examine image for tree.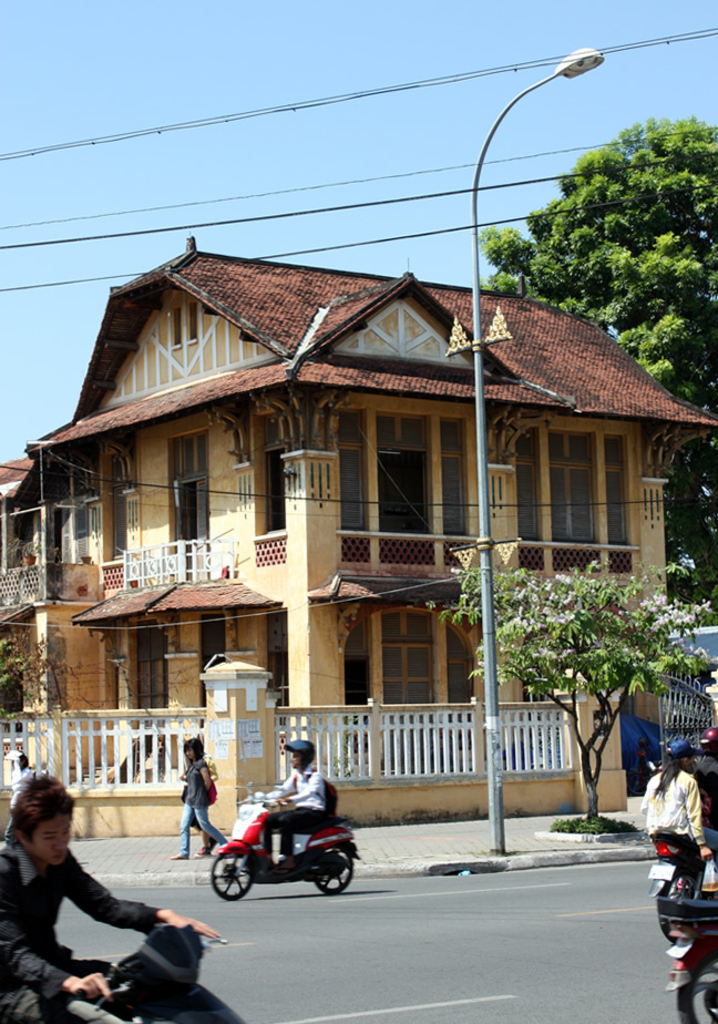
Examination result: x1=429, y1=544, x2=711, y2=827.
